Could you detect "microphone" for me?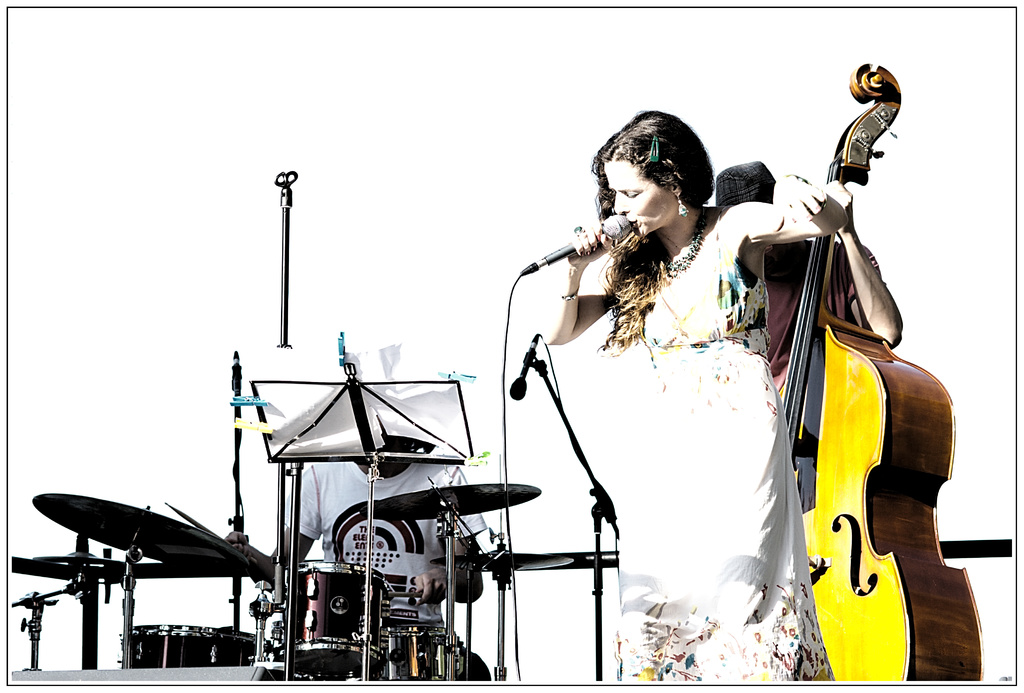
Detection result: 506,332,538,403.
